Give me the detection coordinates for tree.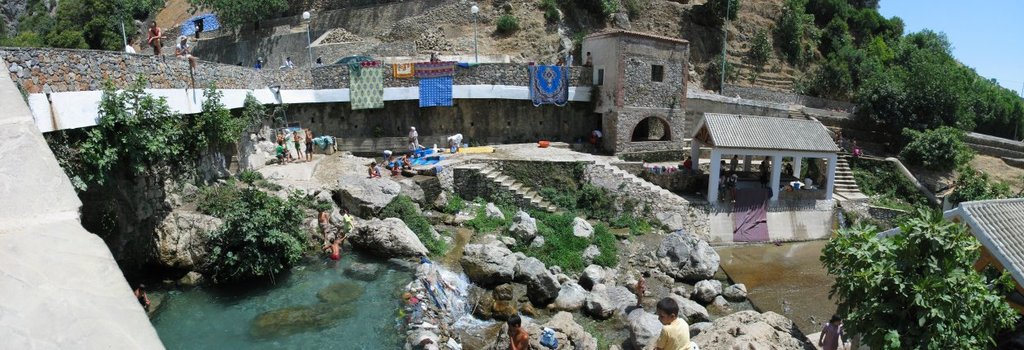
{"left": 80, "top": 71, "right": 317, "bottom": 267}.
